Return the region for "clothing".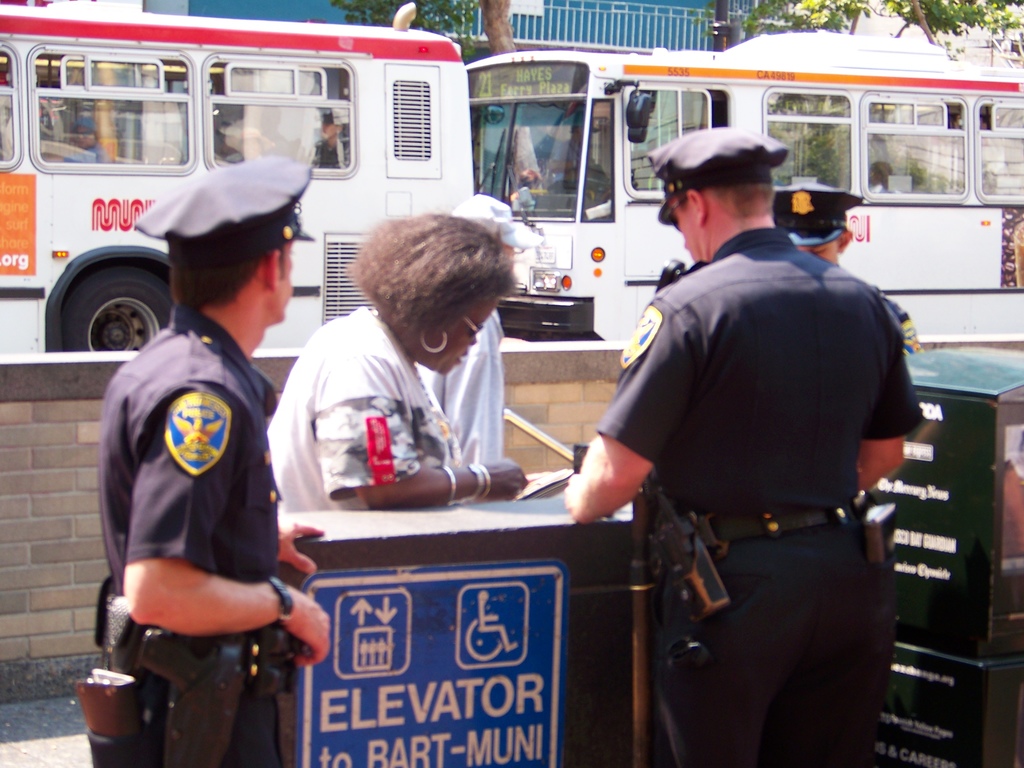
[275,304,451,521].
